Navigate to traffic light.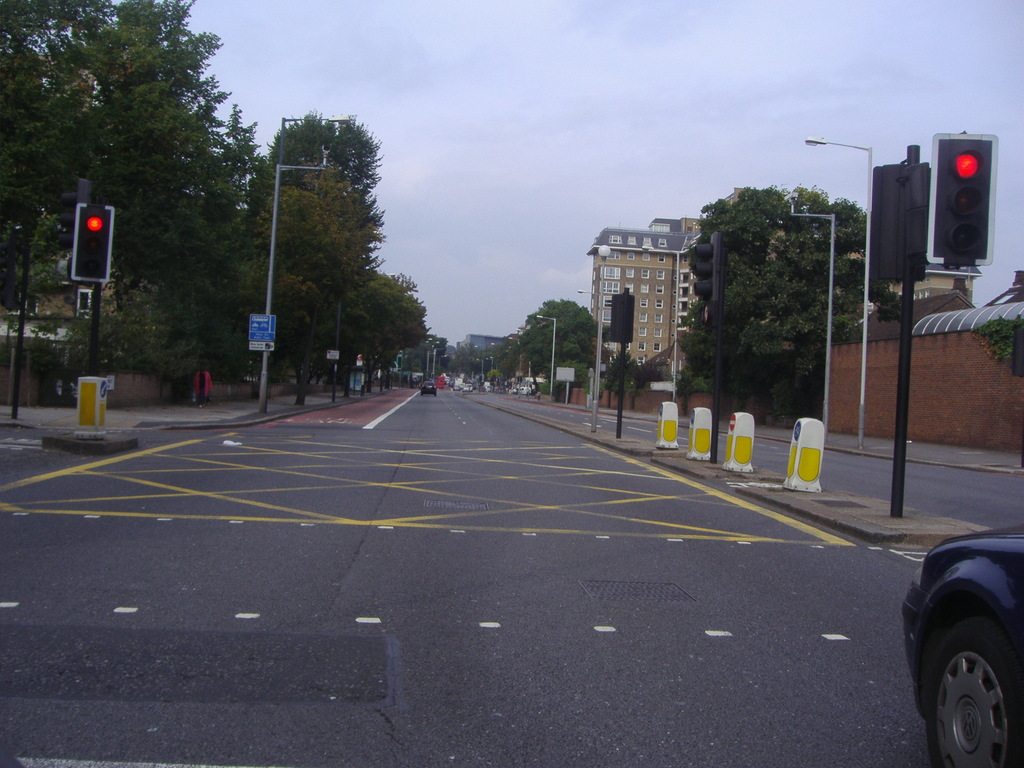
Navigation target: select_region(692, 234, 719, 302).
